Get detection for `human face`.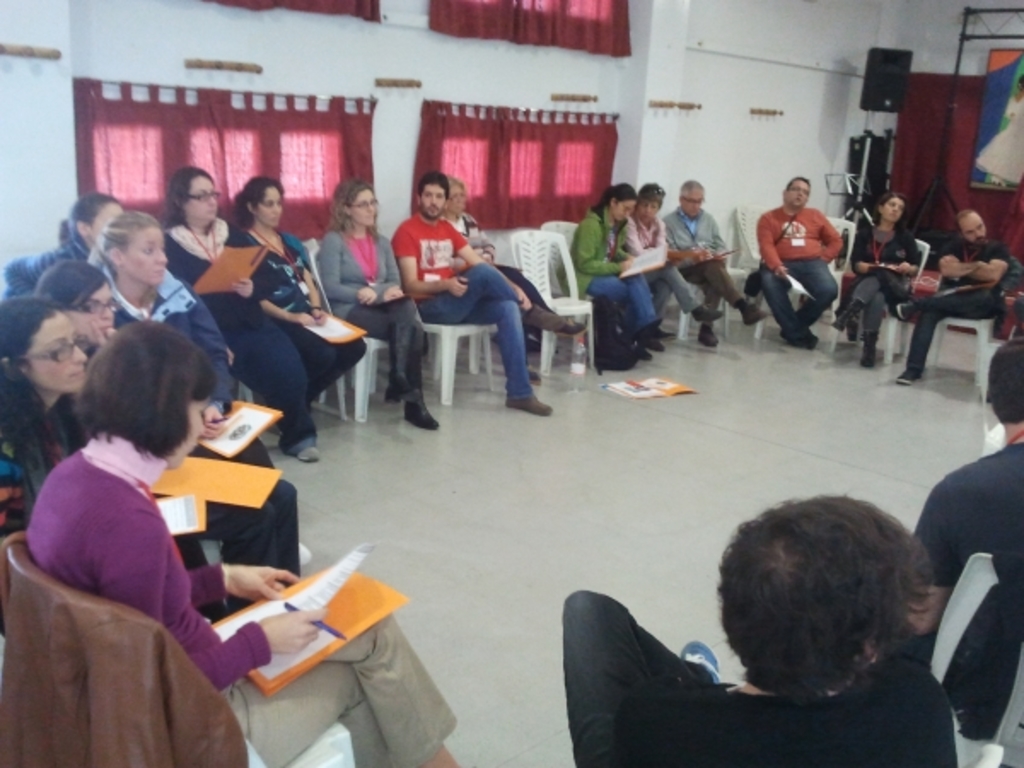
Detection: box=[676, 181, 708, 222].
